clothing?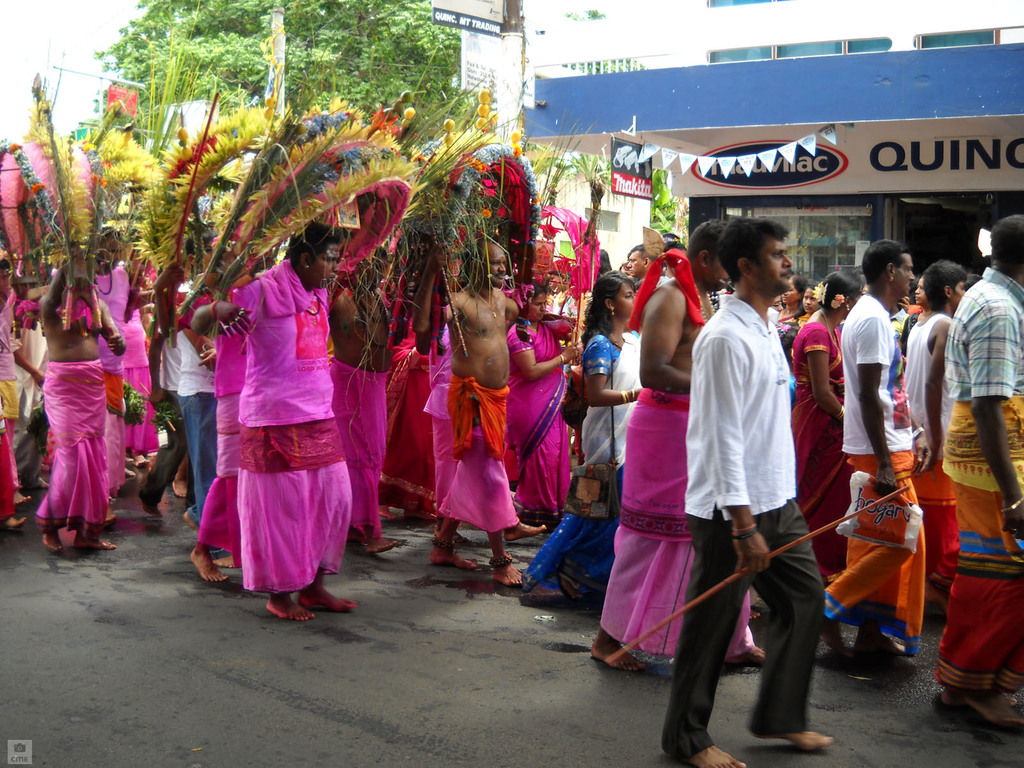
locate(194, 337, 247, 568)
